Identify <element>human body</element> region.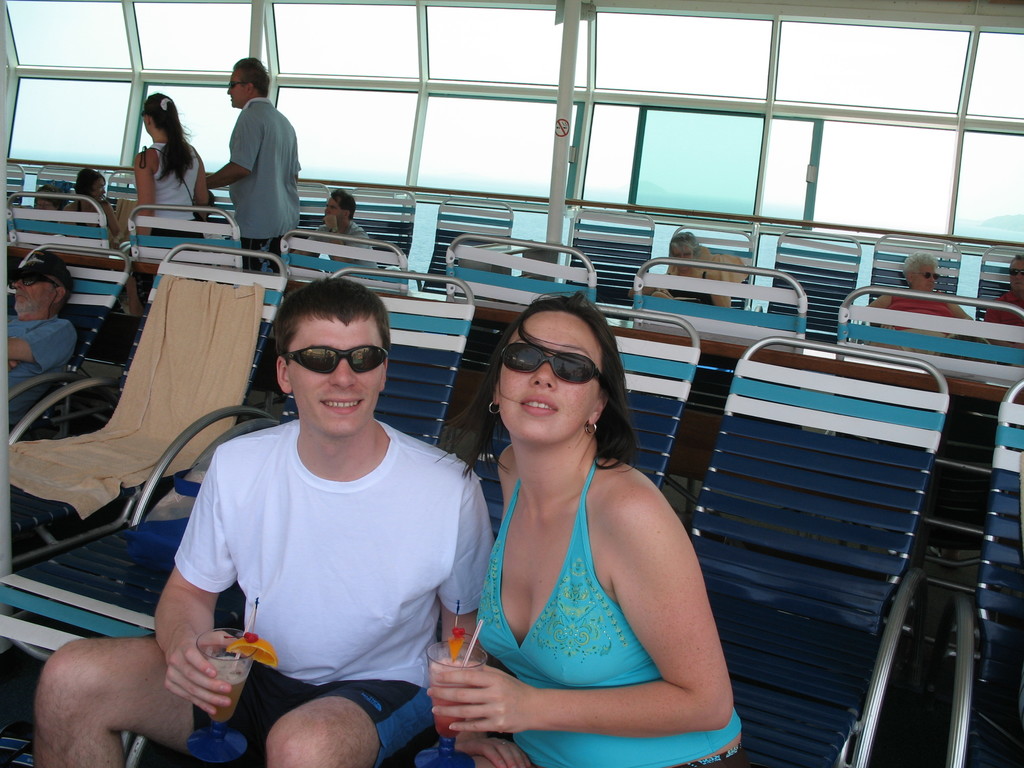
Region: bbox=(188, 69, 297, 267).
